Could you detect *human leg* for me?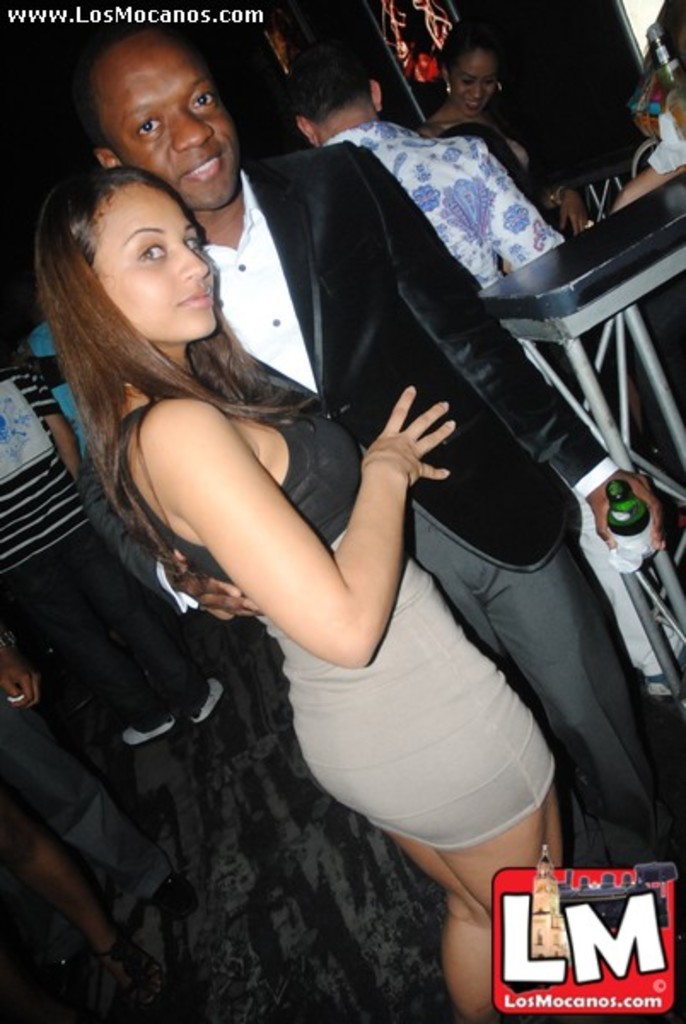
Detection result: x1=471 y1=538 x2=684 y2=864.
